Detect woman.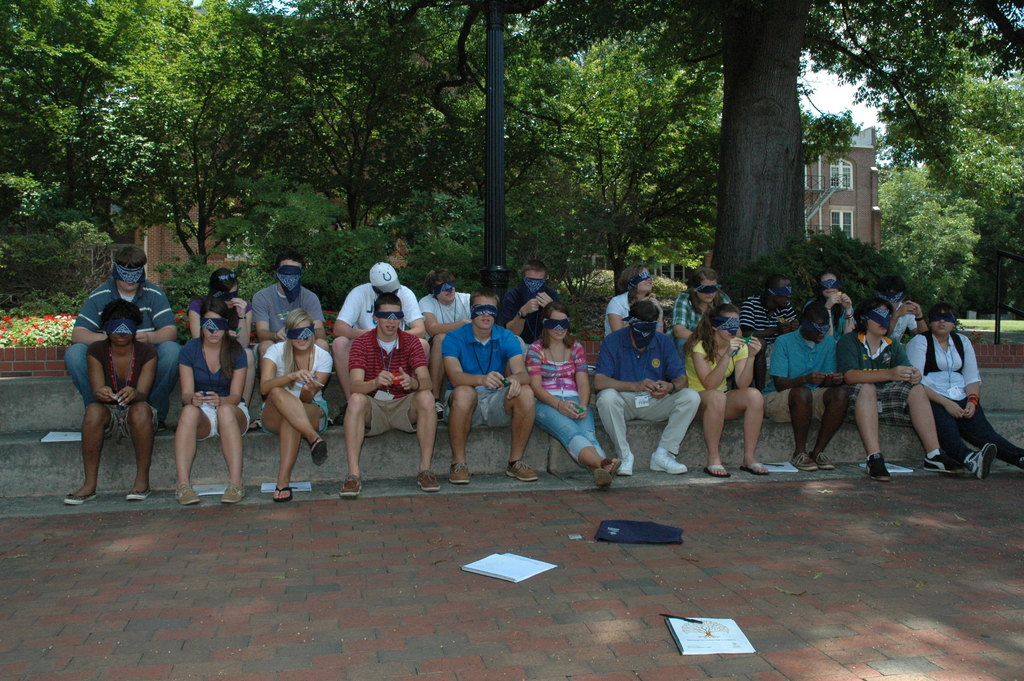
Detected at (813, 272, 860, 340).
